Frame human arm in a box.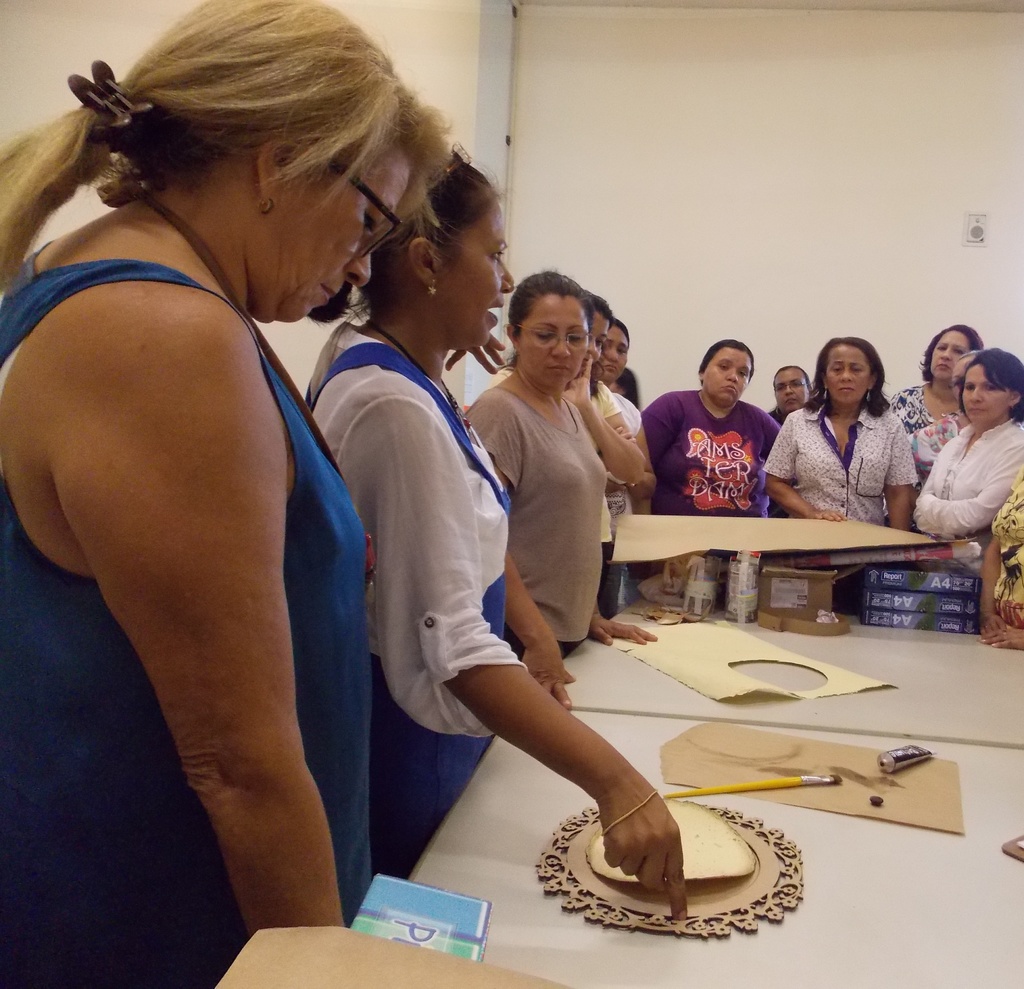
627, 380, 683, 503.
